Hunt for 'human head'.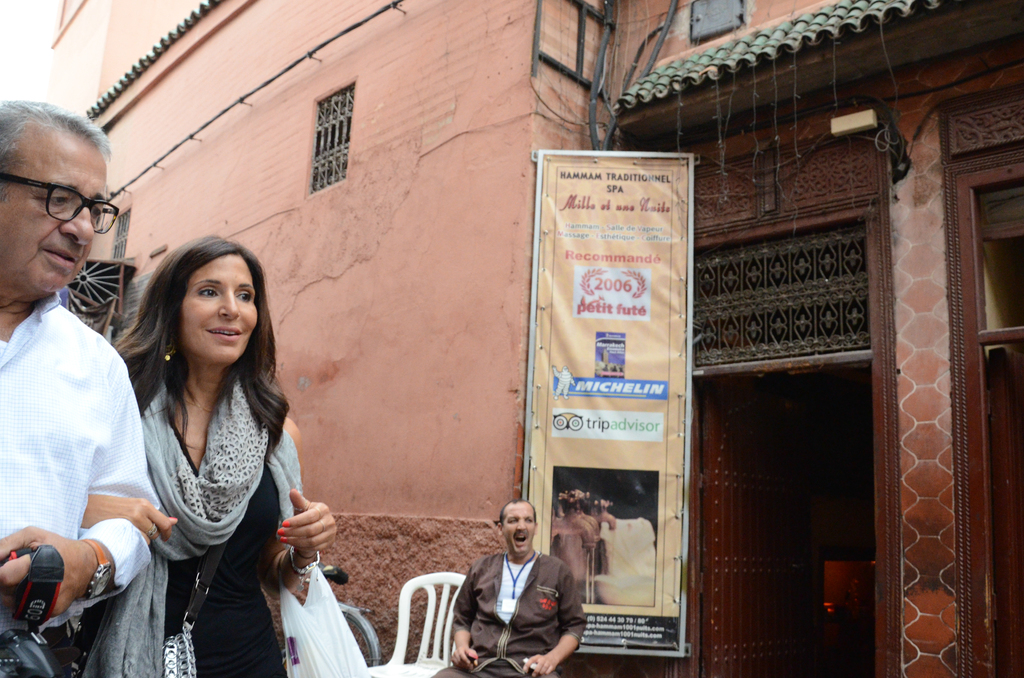
Hunted down at detection(0, 108, 110, 292).
